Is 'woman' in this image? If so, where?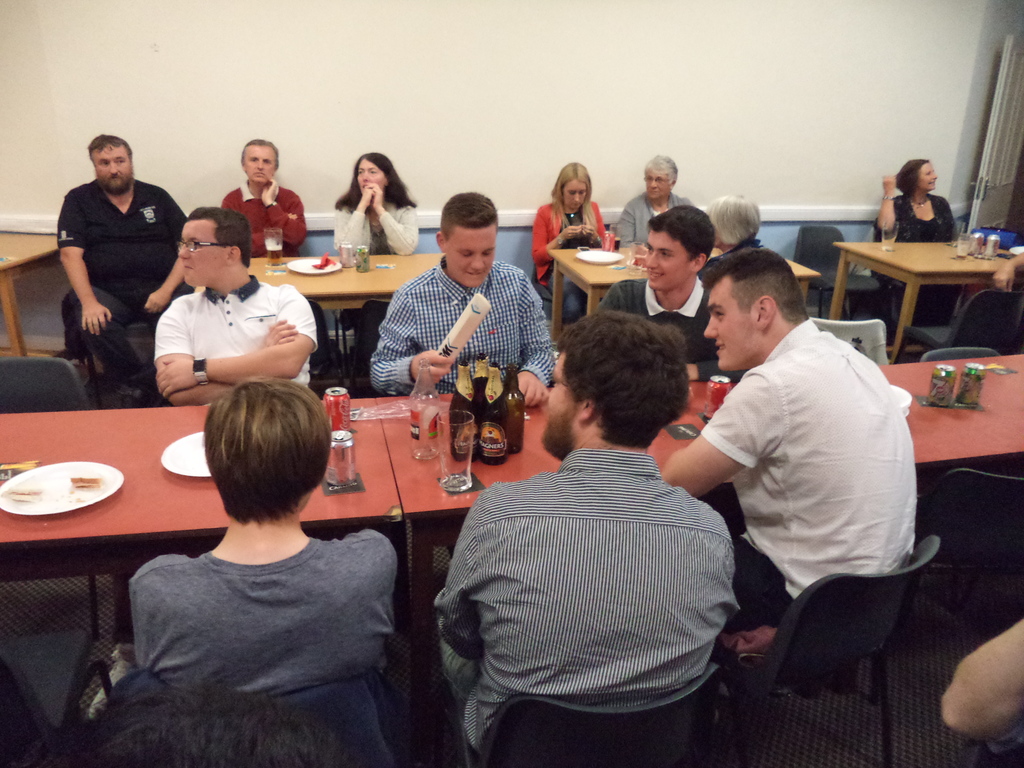
Yes, at <bbox>323, 154, 412, 260</bbox>.
